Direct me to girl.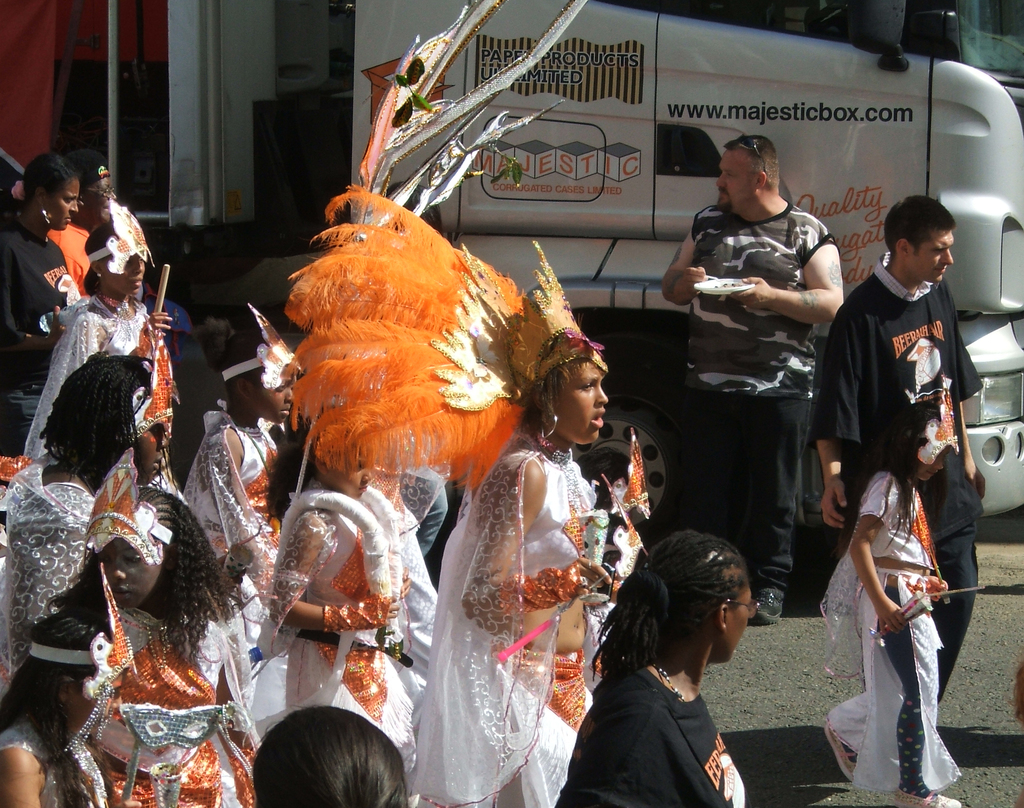
Direction: 0/327/175/686.
